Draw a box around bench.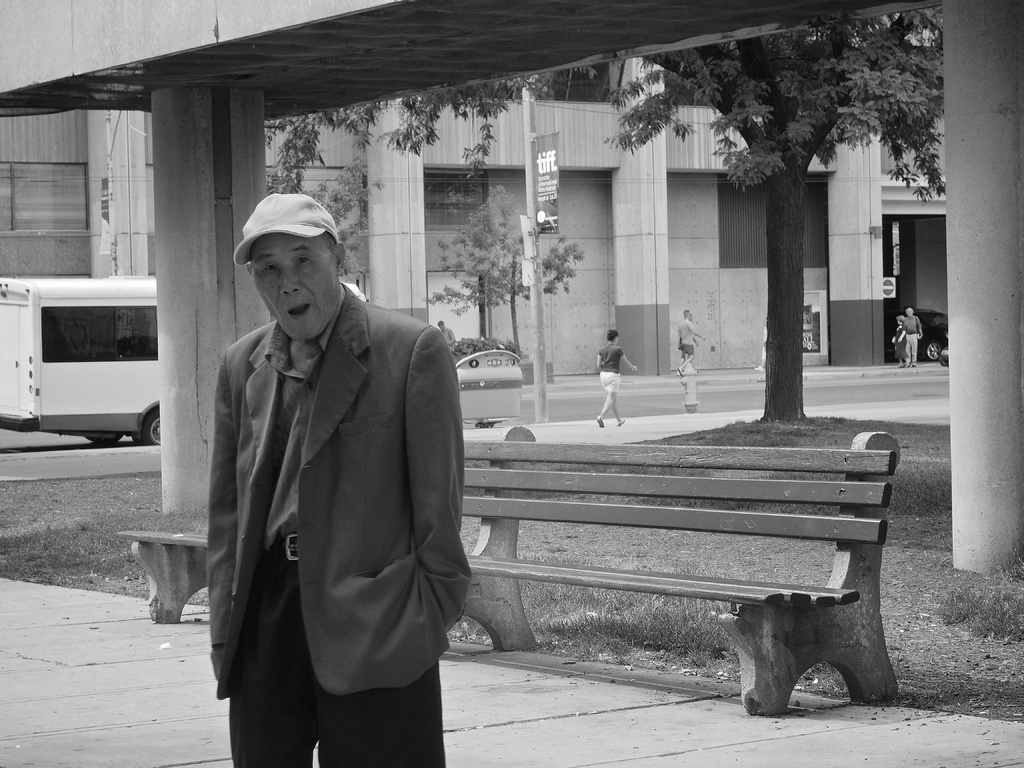
120, 424, 904, 717.
